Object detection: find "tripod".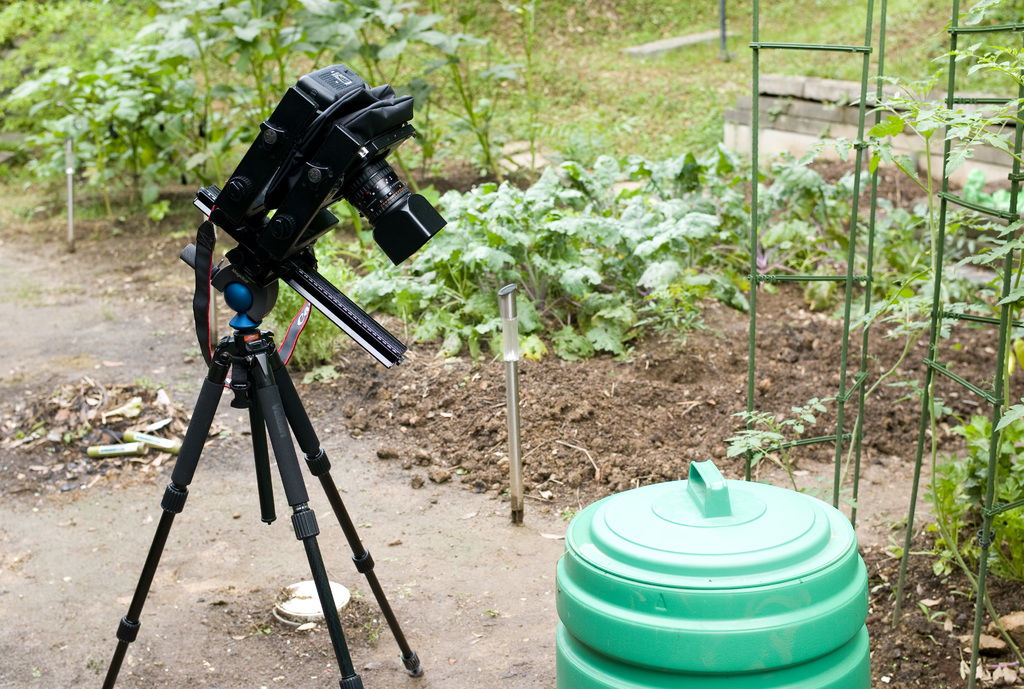
rect(100, 246, 424, 687).
